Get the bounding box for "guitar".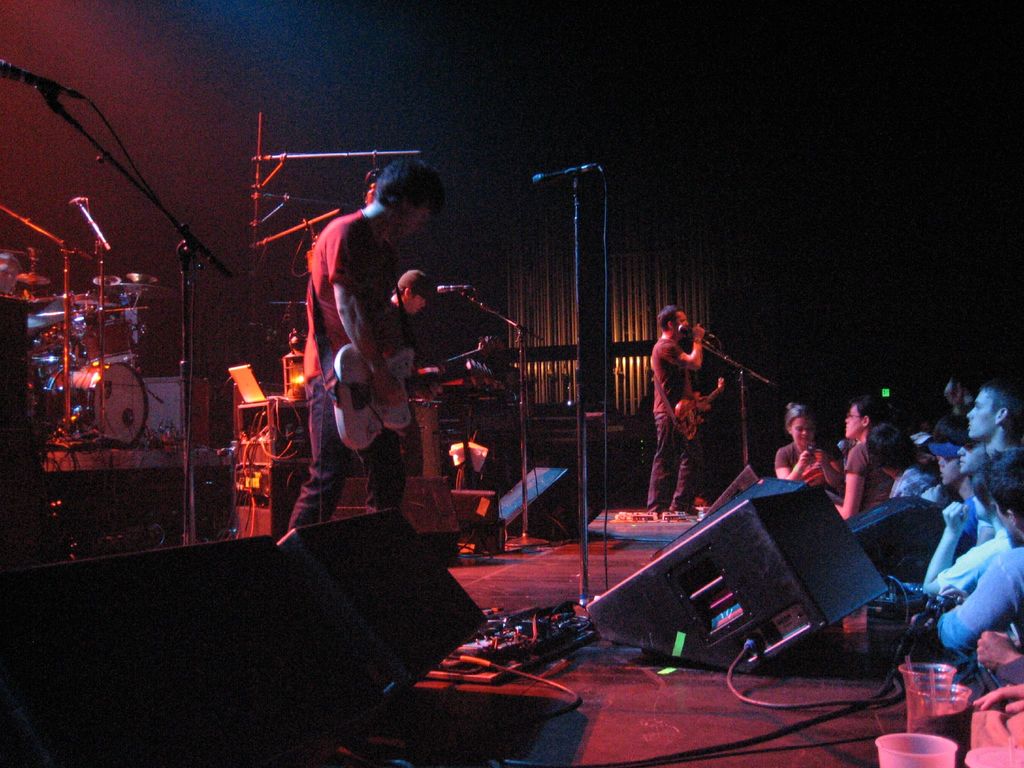
(x1=673, y1=376, x2=733, y2=438).
